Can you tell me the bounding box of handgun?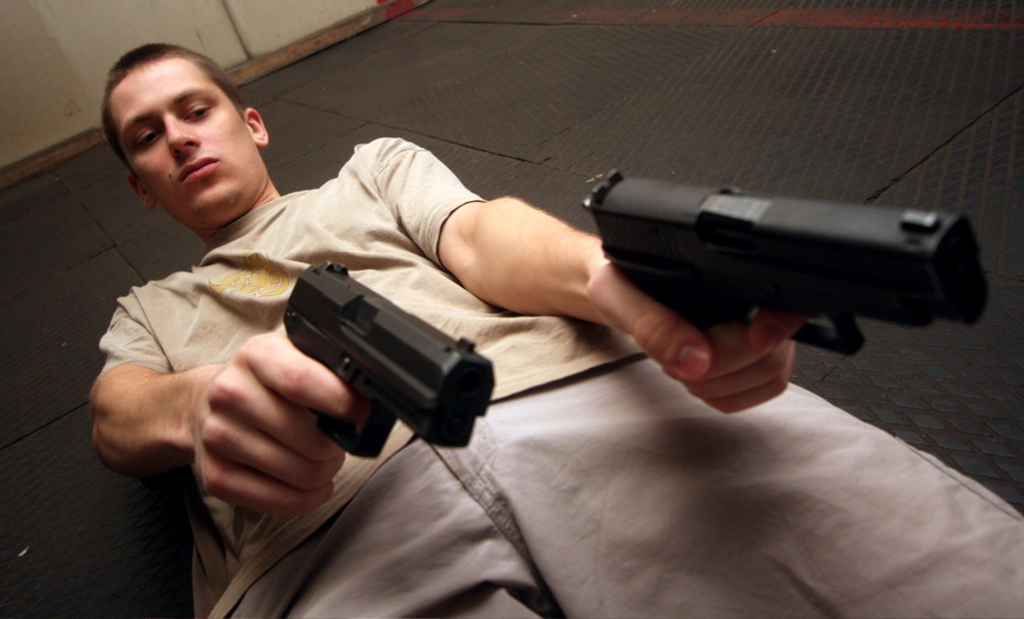
bbox=[578, 163, 994, 341].
